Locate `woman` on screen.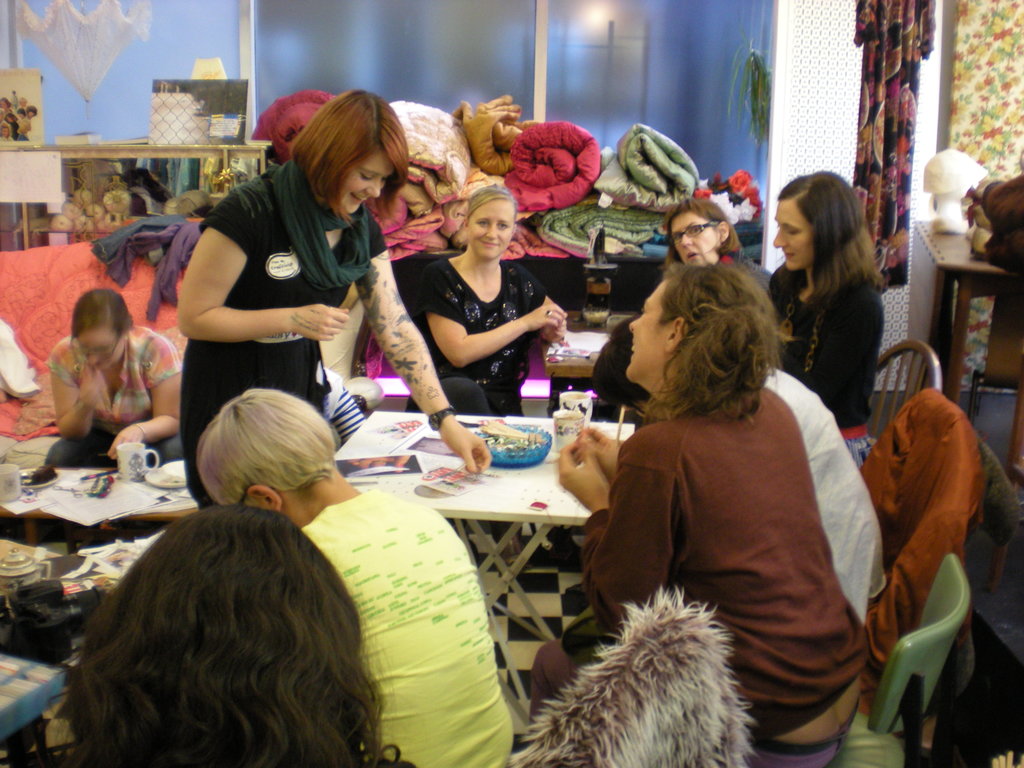
On screen at (left=49, top=285, right=175, bottom=466).
